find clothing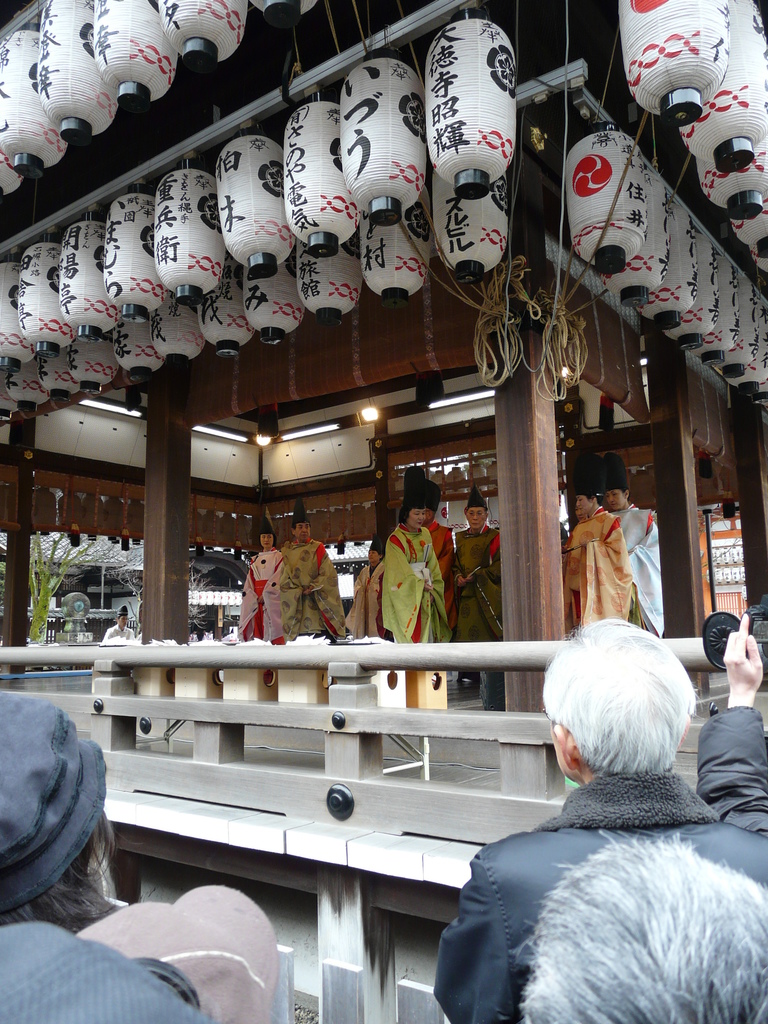
region(612, 510, 667, 633)
